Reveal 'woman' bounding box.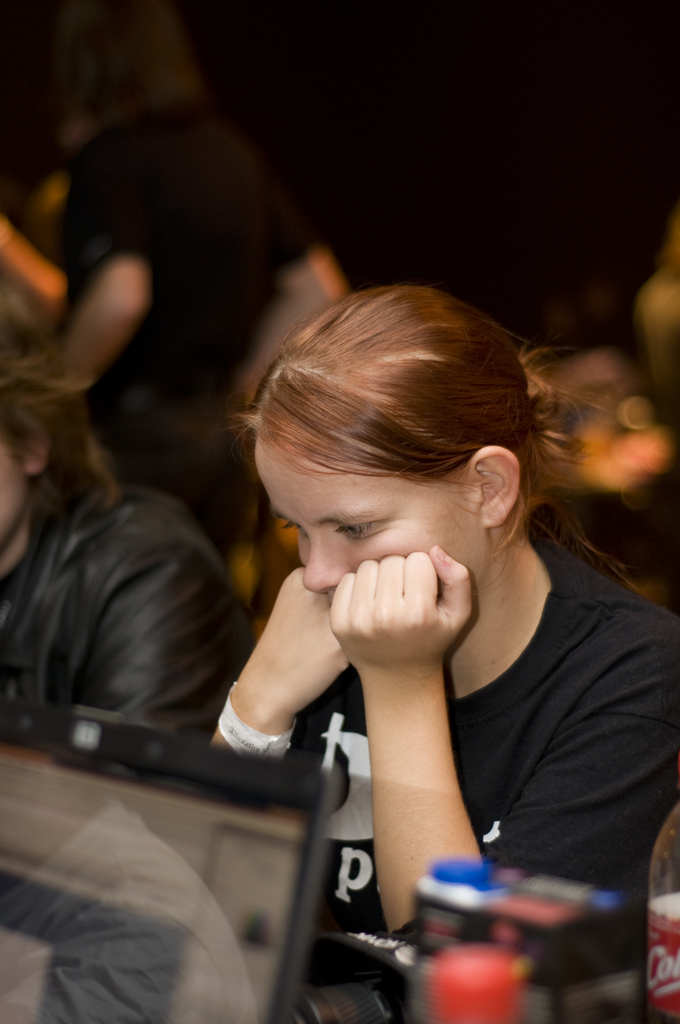
Revealed: l=214, t=283, r=679, b=1018.
